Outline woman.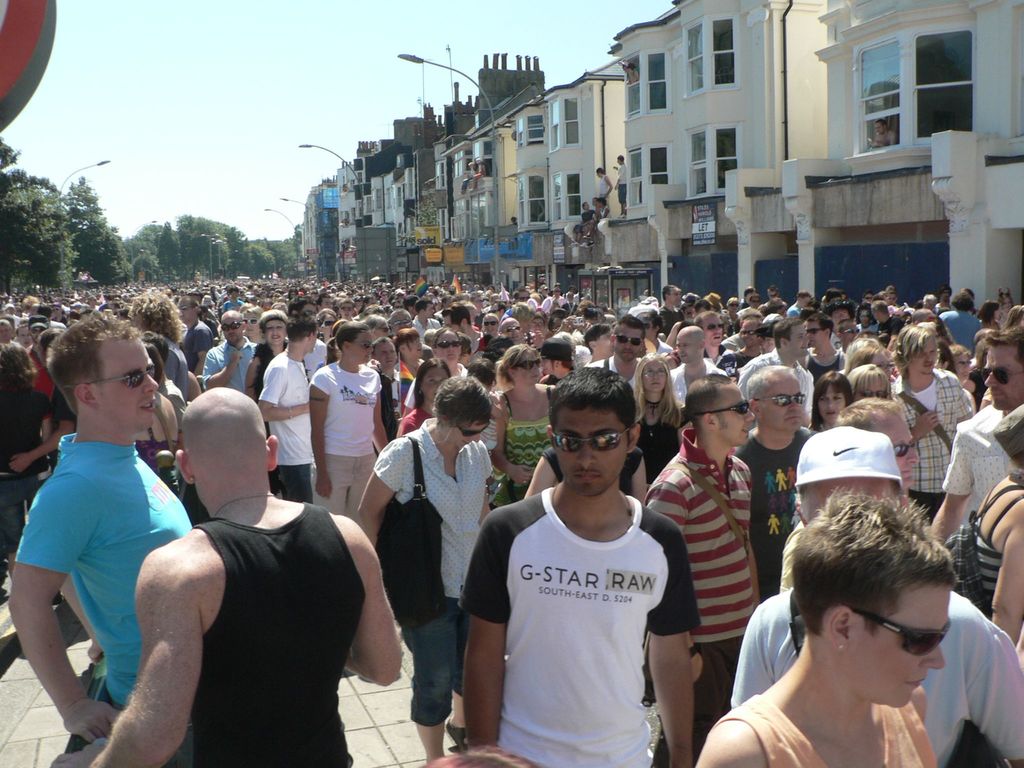
Outline: [317,308,335,341].
